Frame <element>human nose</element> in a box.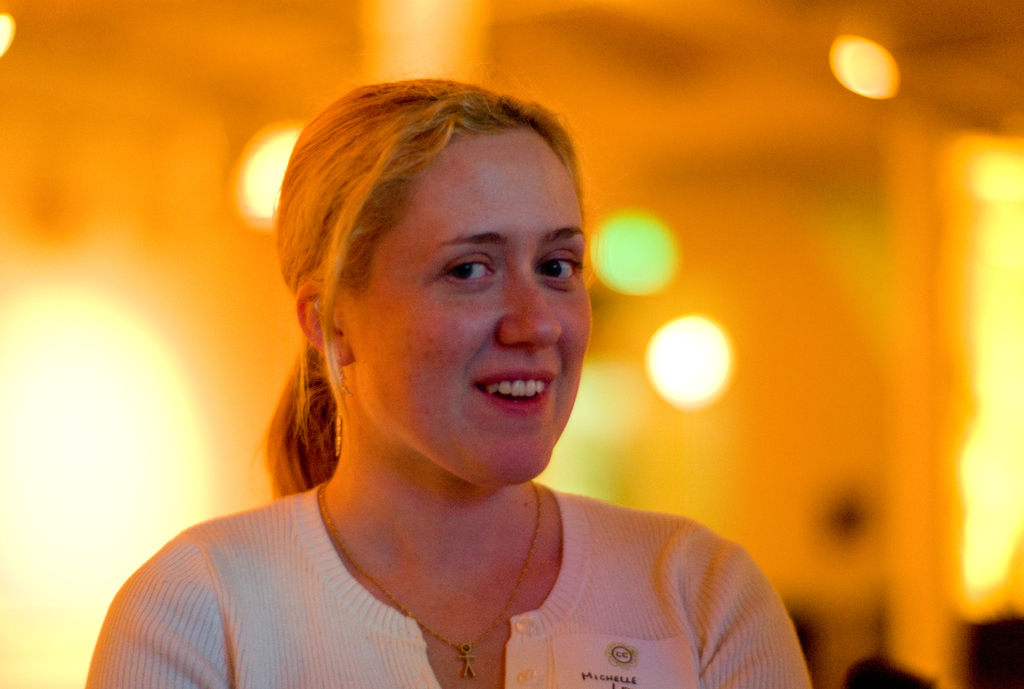
{"x1": 494, "y1": 272, "x2": 569, "y2": 355}.
